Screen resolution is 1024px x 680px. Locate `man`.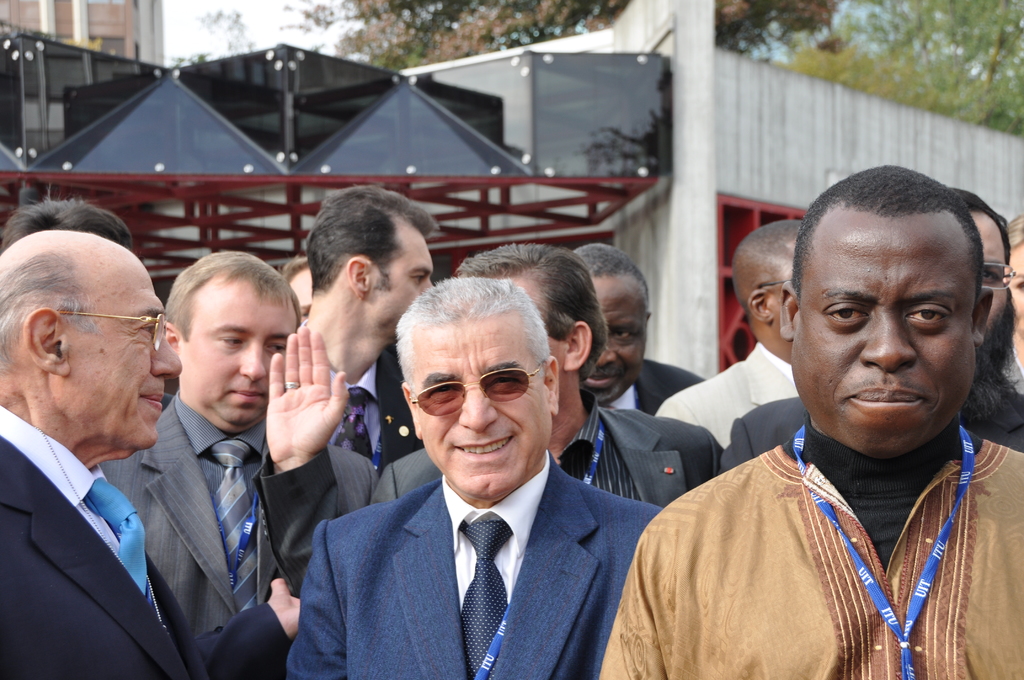
{"x1": 98, "y1": 249, "x2": 374, "y2": 640}.
